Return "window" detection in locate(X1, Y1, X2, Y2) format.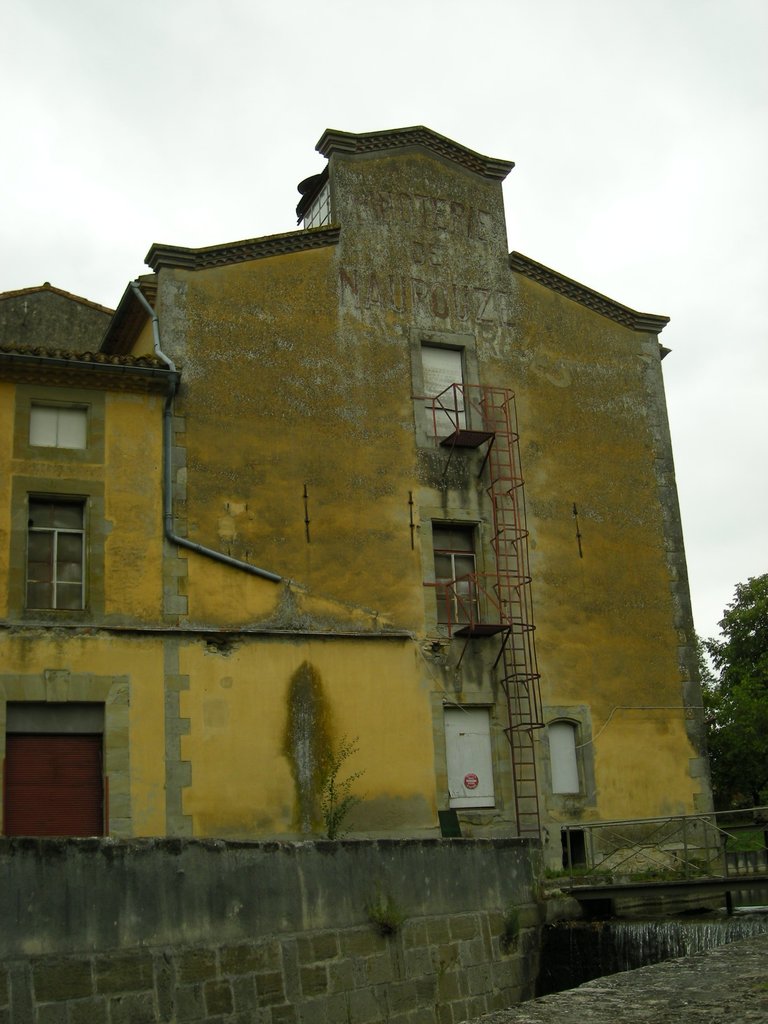
locate(547, 724, 582, 790).
